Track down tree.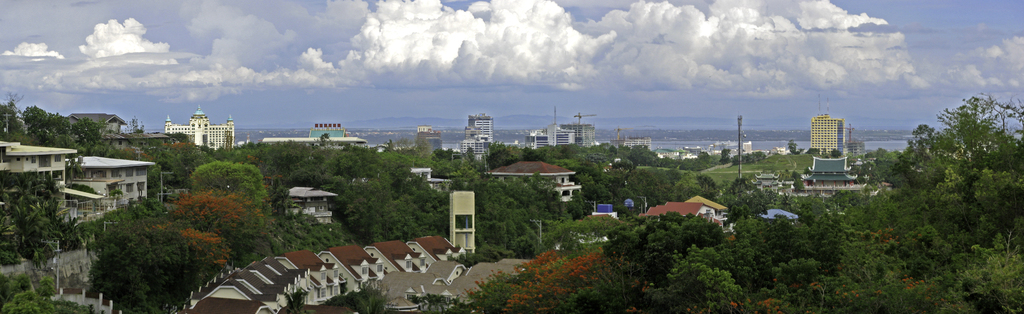
Tracked to x1=63, y1=198, x2=213, y2=293.
